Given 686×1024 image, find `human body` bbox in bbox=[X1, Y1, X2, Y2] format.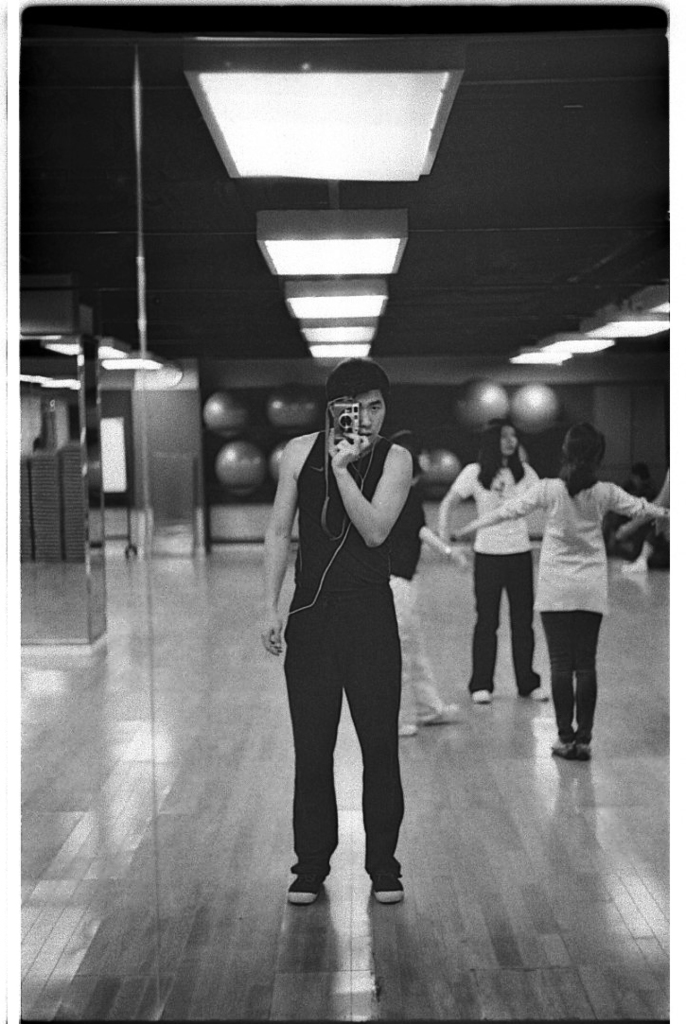
bbox=[430, 395, 536, 724].
